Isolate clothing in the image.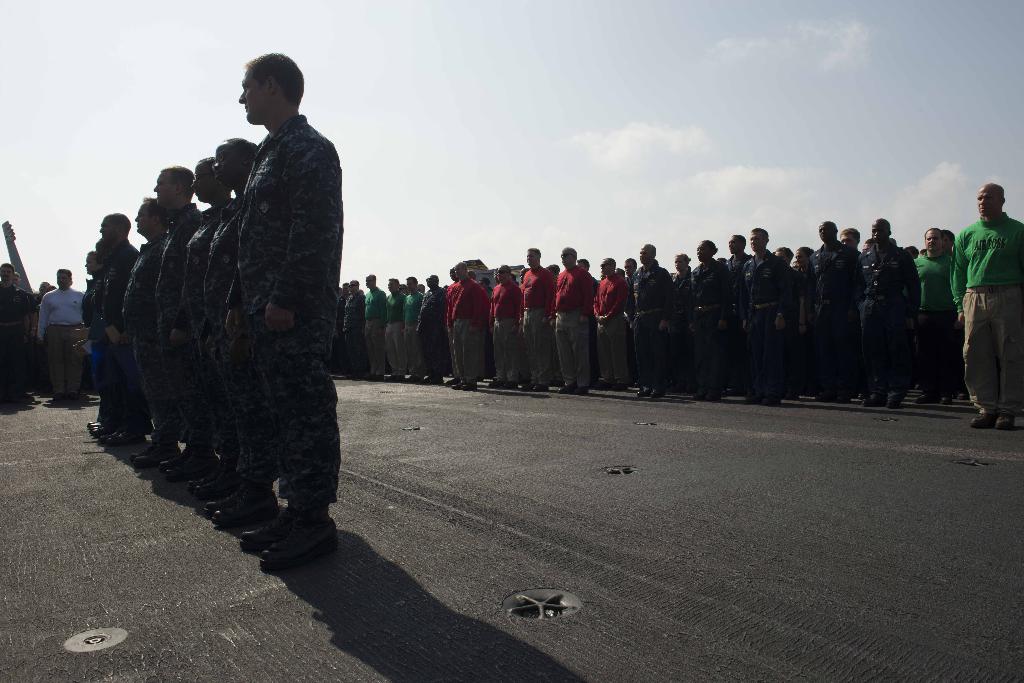
Isolated region: (950,182,1023,412).
